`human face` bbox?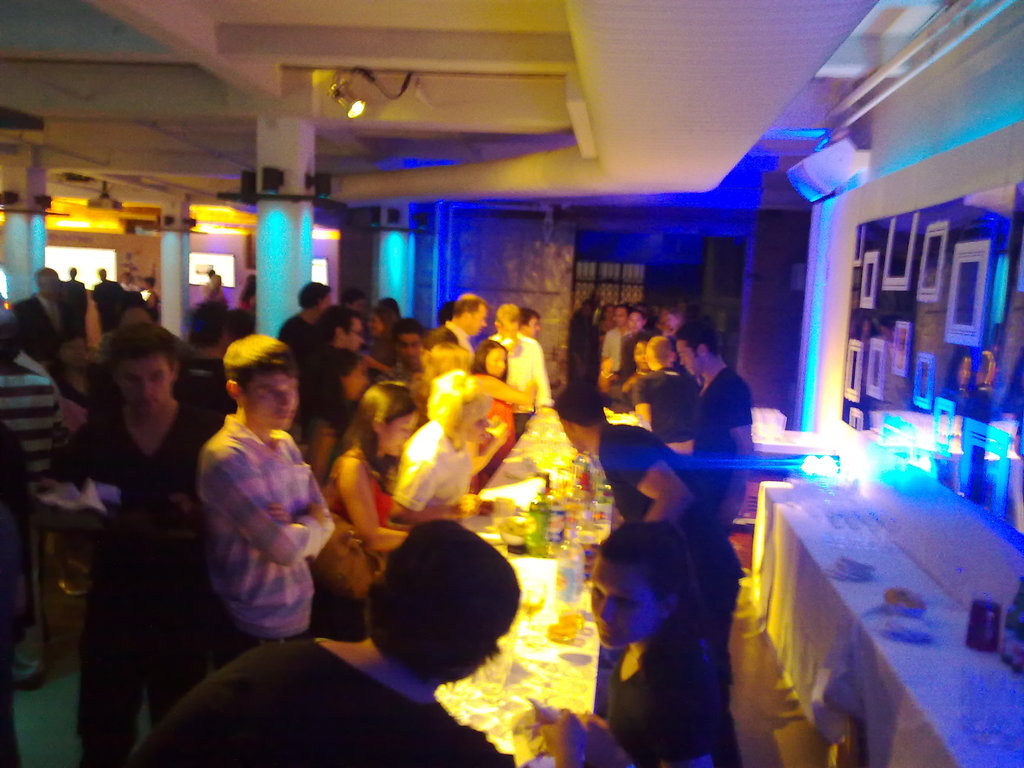
x1=372 y1=317 x2=384 y2=337
